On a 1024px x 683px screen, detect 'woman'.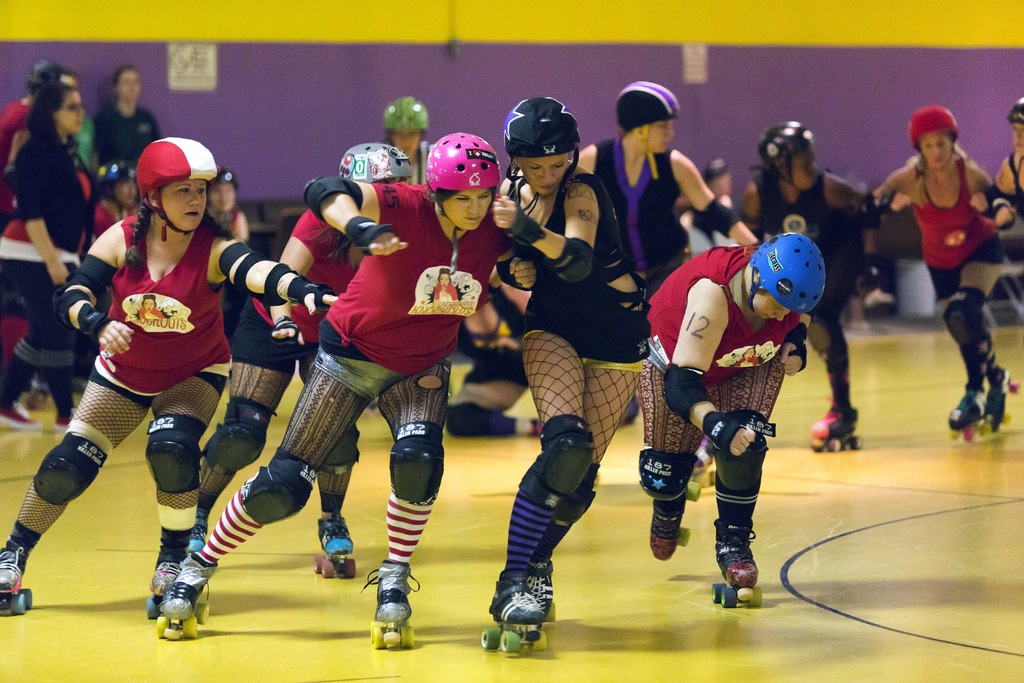
<region>91, 175, 136, 234</region>.
